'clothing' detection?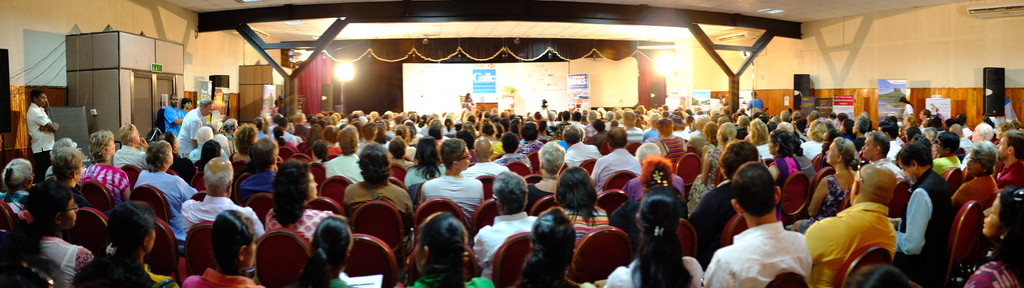
rect(468, 156, 521, 177)
